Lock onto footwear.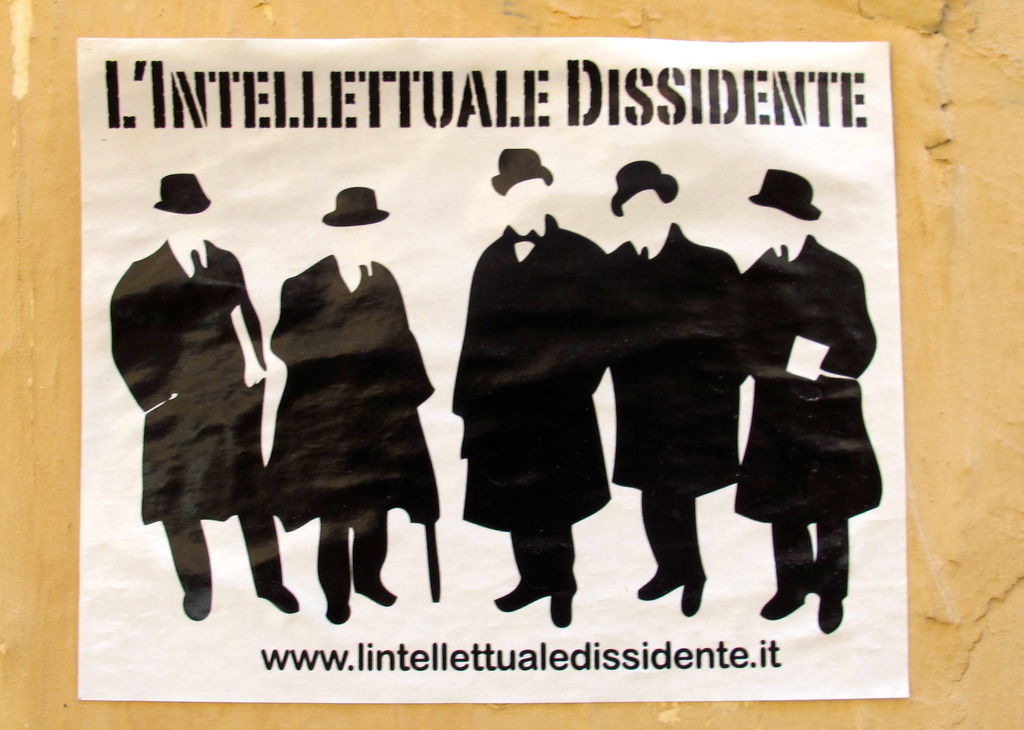
Locked: 486,578,543,615.
